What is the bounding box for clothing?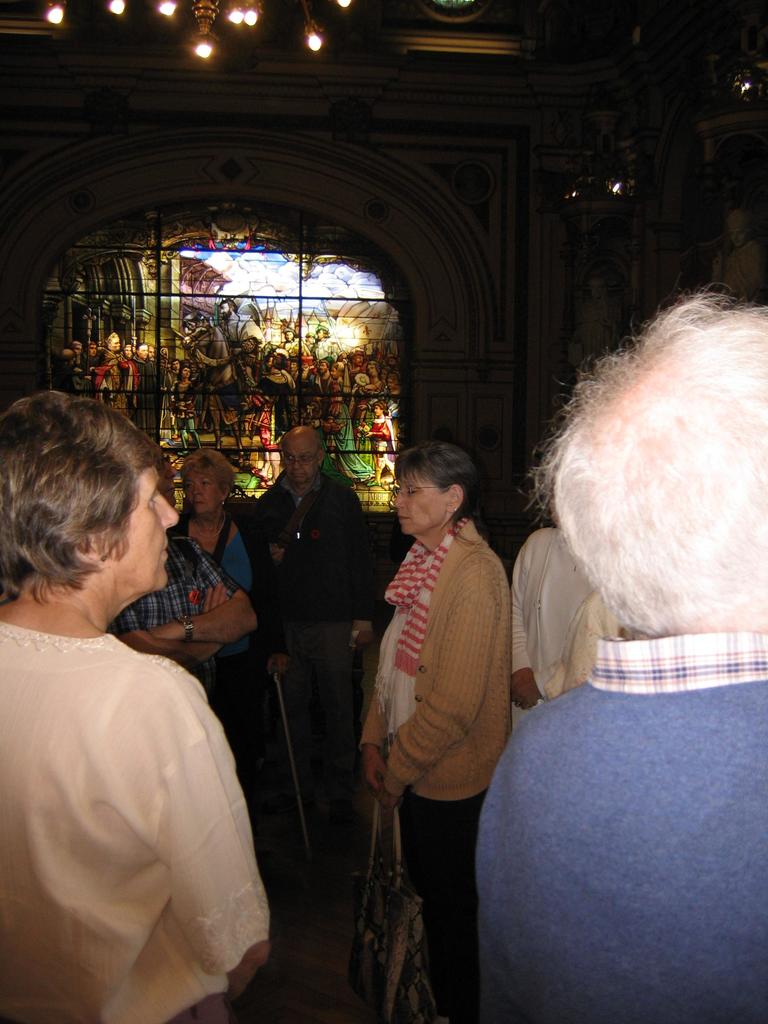
region(115, 536, 239, 703).
